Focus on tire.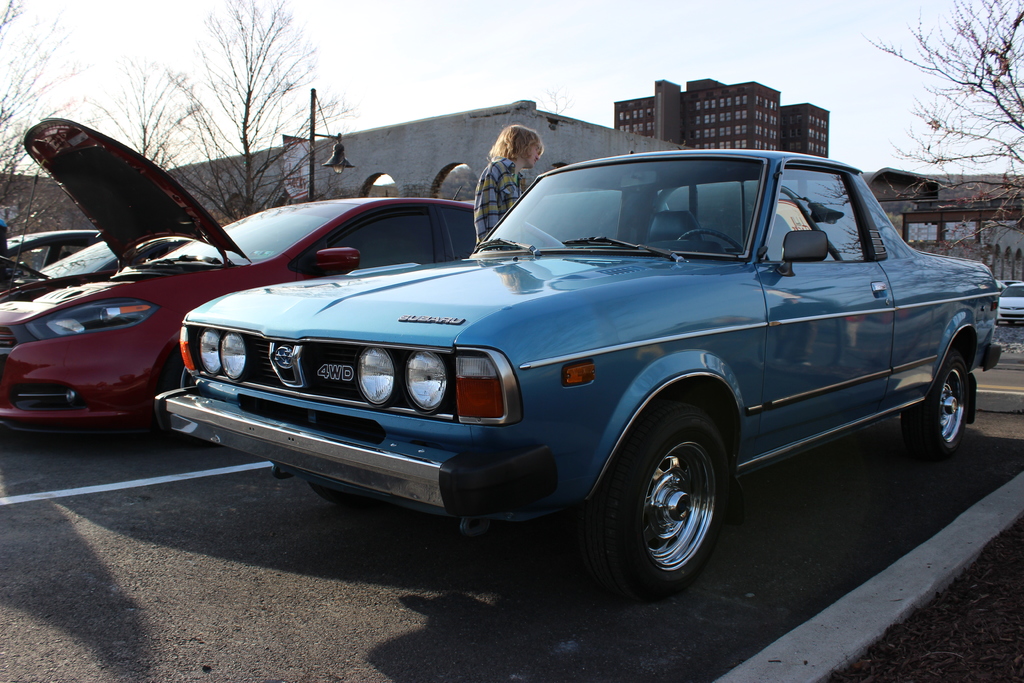
Focused at 587 415 740 602.
